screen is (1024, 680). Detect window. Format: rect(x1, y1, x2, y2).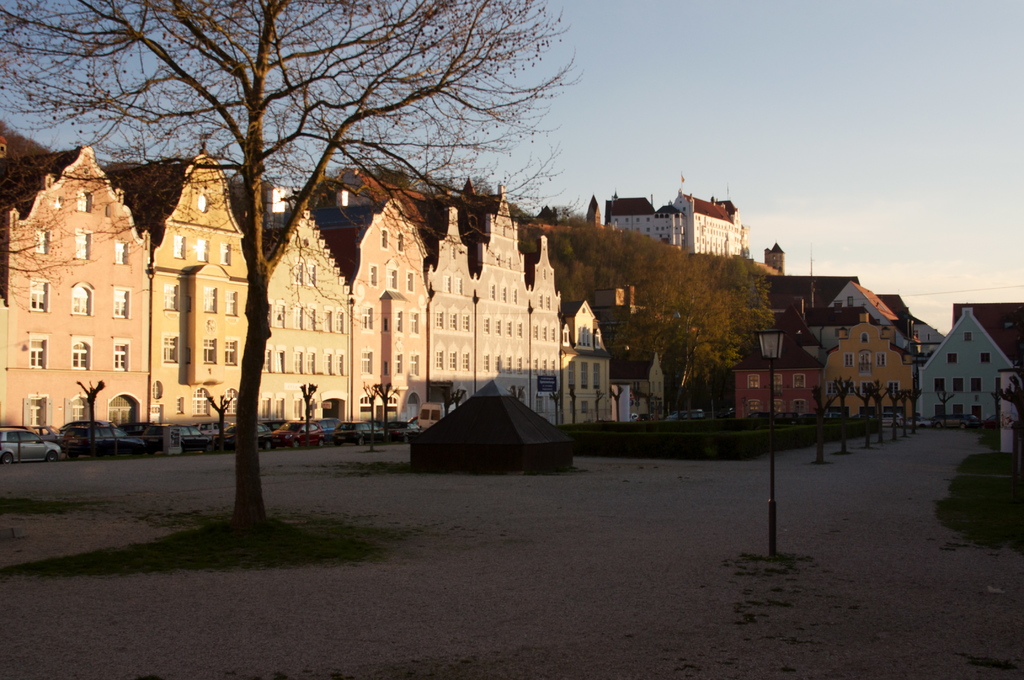
rect(449, 241, 456, 262).
